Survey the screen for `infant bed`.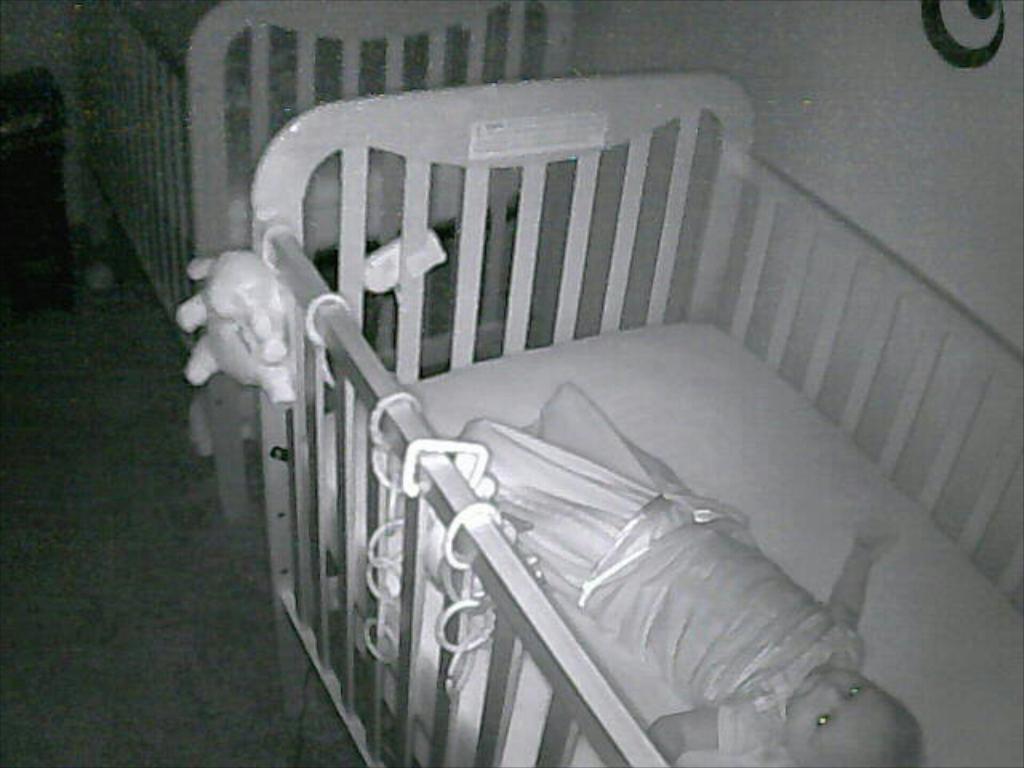
Survey found: box=[272, 59, 1022, 766].
